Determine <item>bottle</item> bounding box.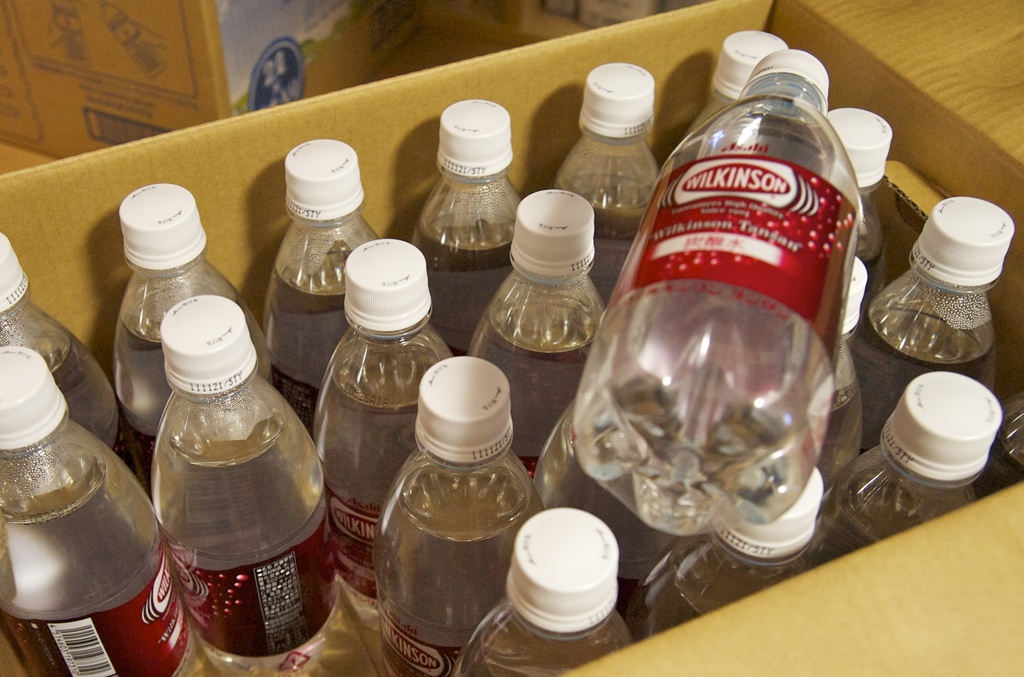
Determined: (x1=115, y1=184, x2=274, y2=485).
